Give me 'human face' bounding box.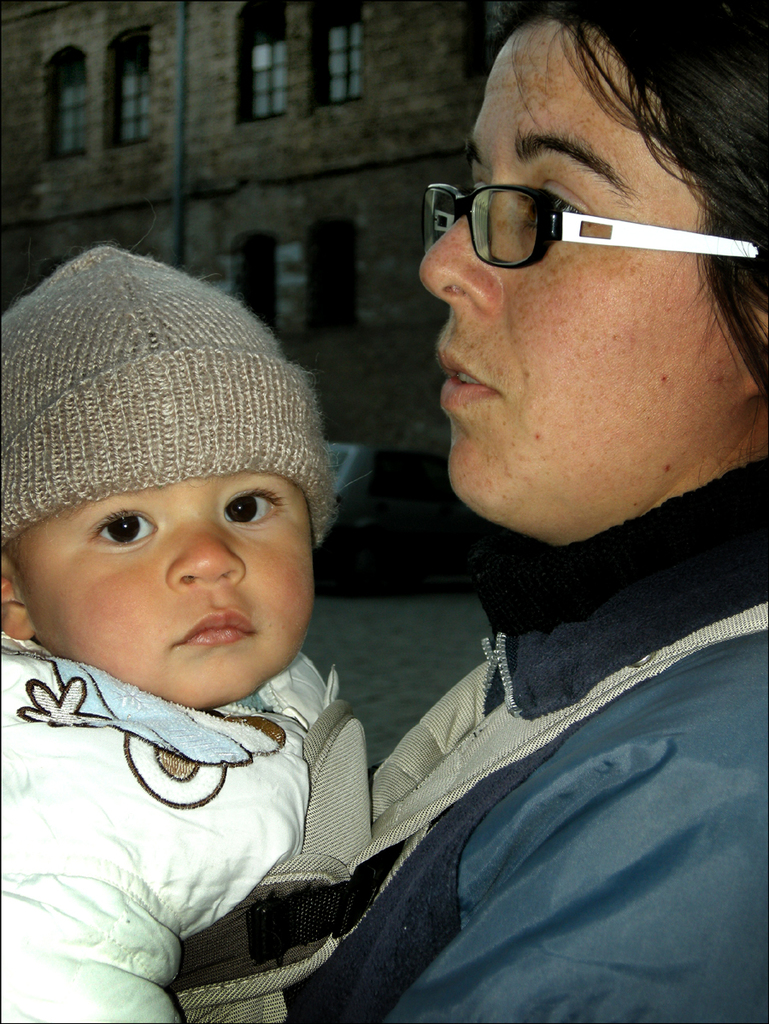
crop(0, 474, 312, 714).
